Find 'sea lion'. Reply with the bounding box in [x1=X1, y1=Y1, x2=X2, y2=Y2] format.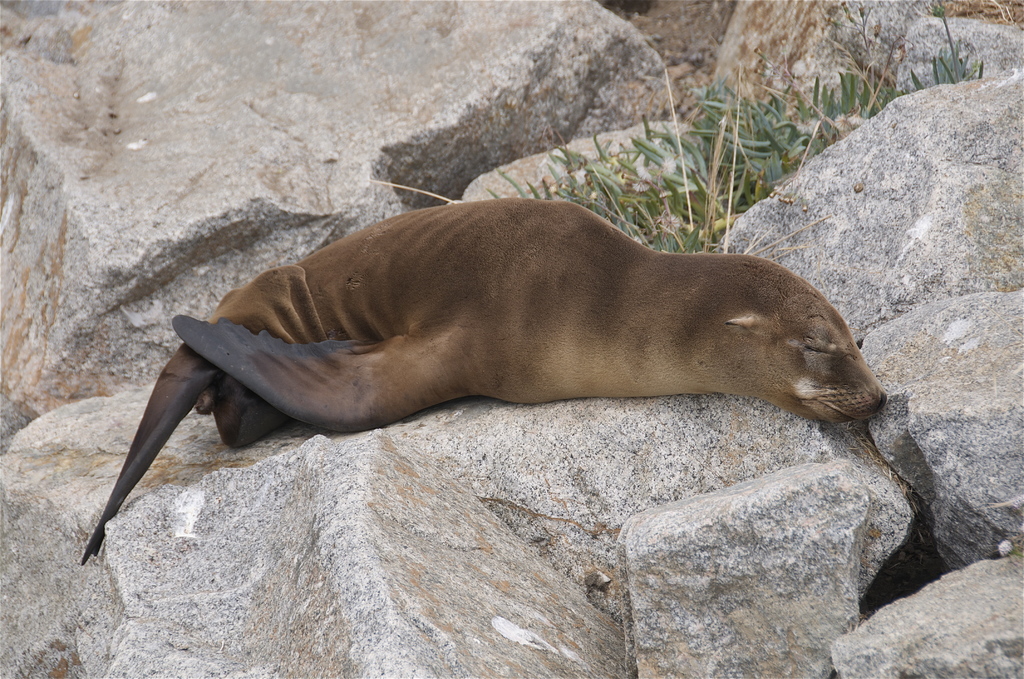
[x1=80, y1=200, x2=883, y2=565].
